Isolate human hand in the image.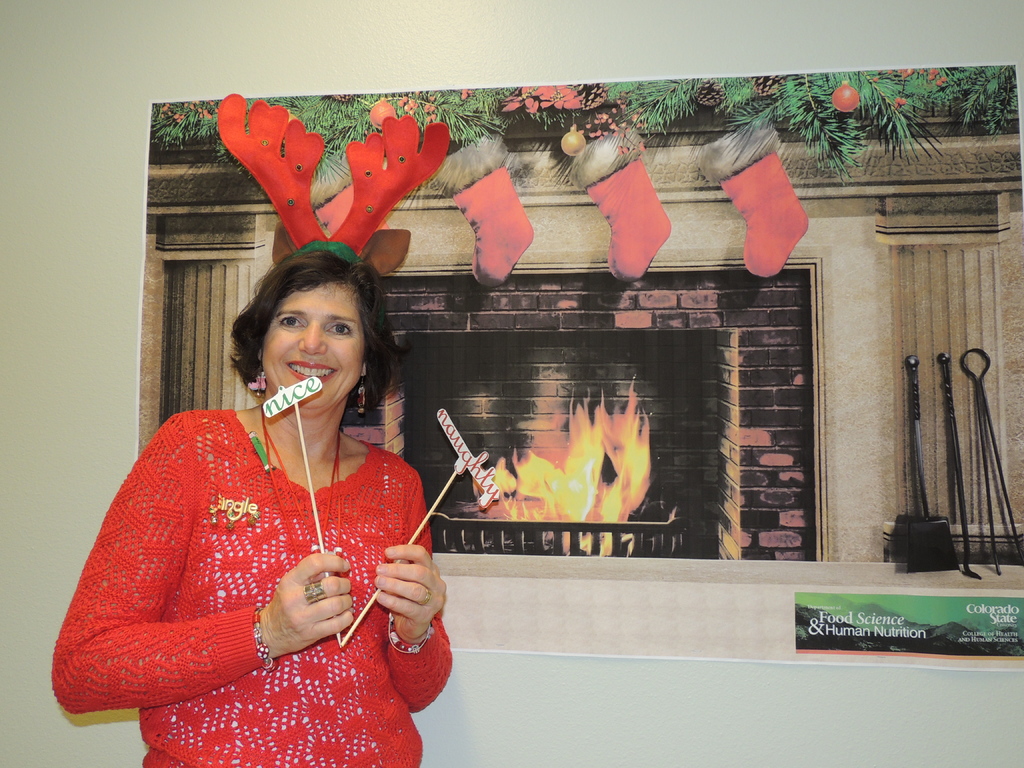
Isolated region: [368, 559, 436, 653].
